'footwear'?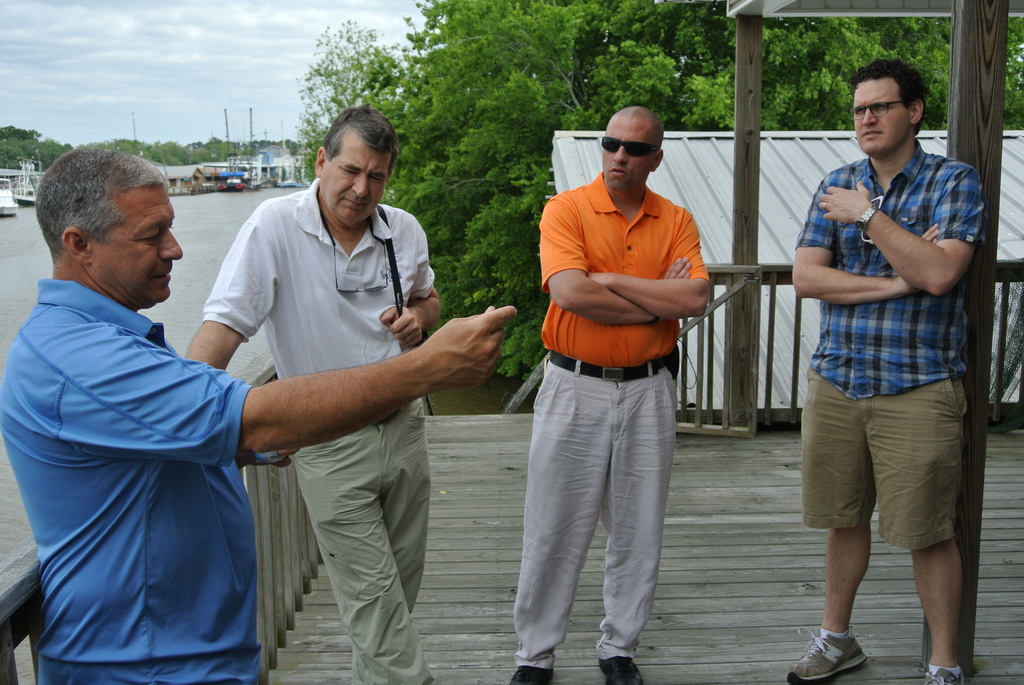
pyautogui.locateOnScreen(597, 657, 647, 684)
